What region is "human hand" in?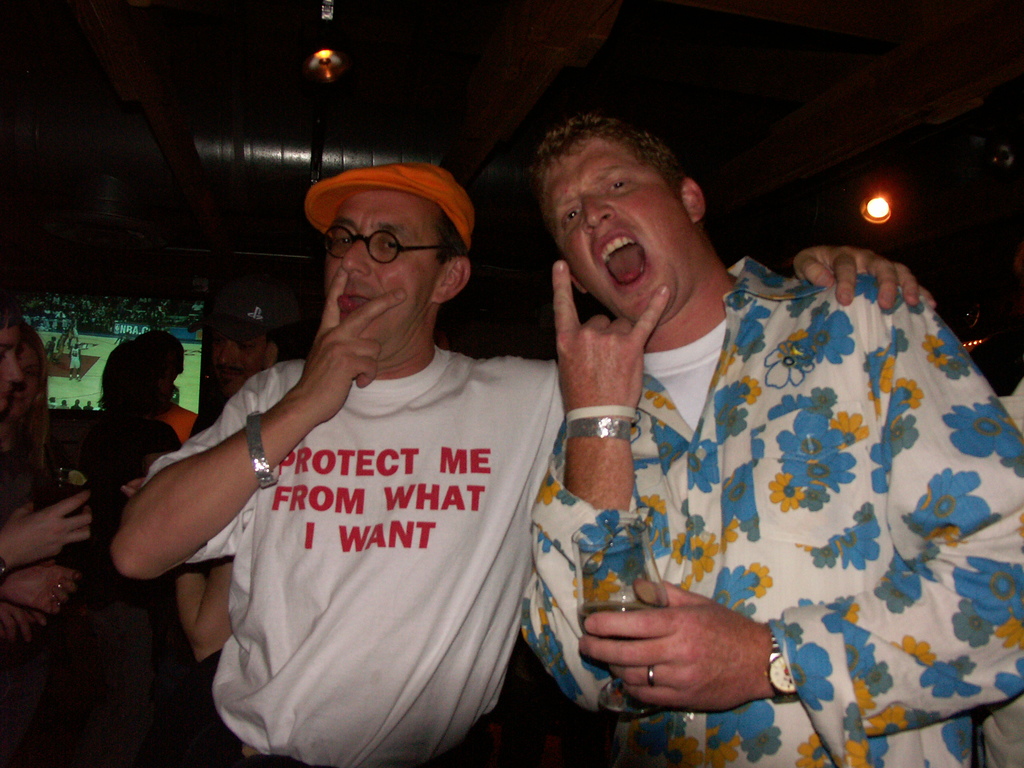
x1=300 y1=266 x2=410 y2=417.
